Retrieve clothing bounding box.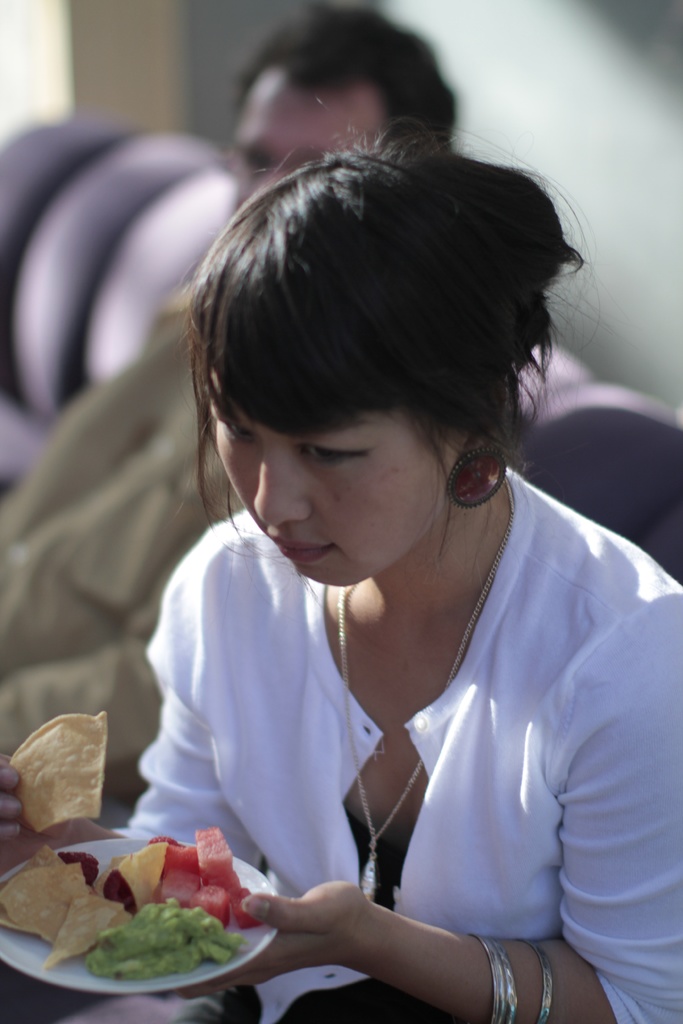
Bounding box: crop(0, 260, 251, 820).
